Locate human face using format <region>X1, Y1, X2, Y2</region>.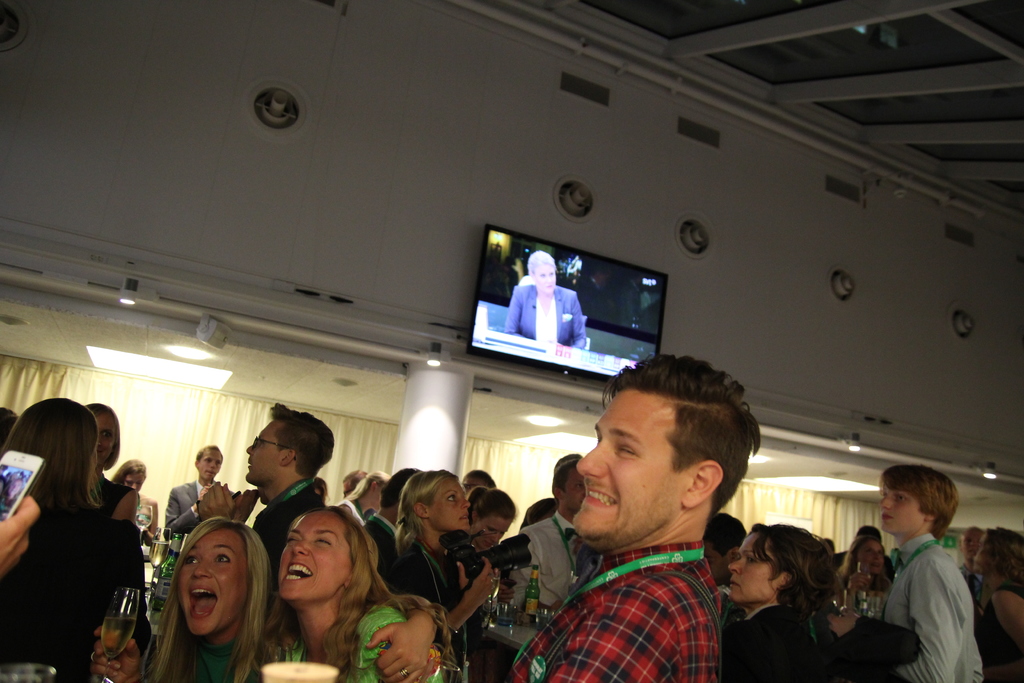
<region>125, 470, 143, 492</region>.
